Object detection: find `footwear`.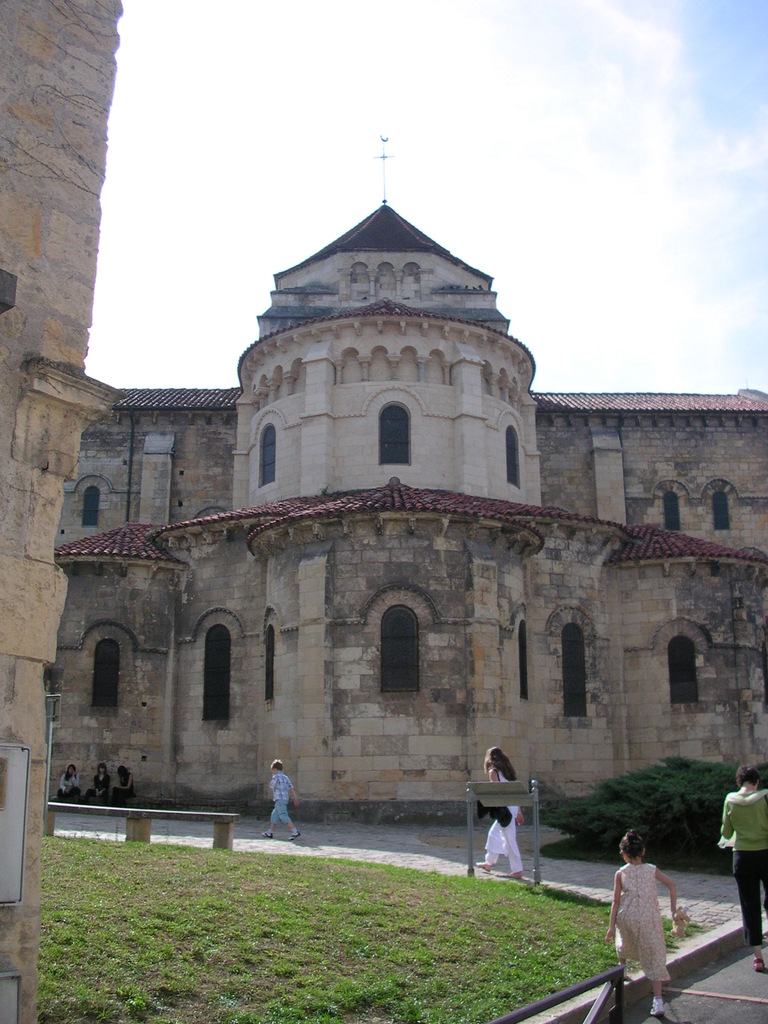
{"left": 289, "top": 828, "right": 305, "bottom": 842}.
